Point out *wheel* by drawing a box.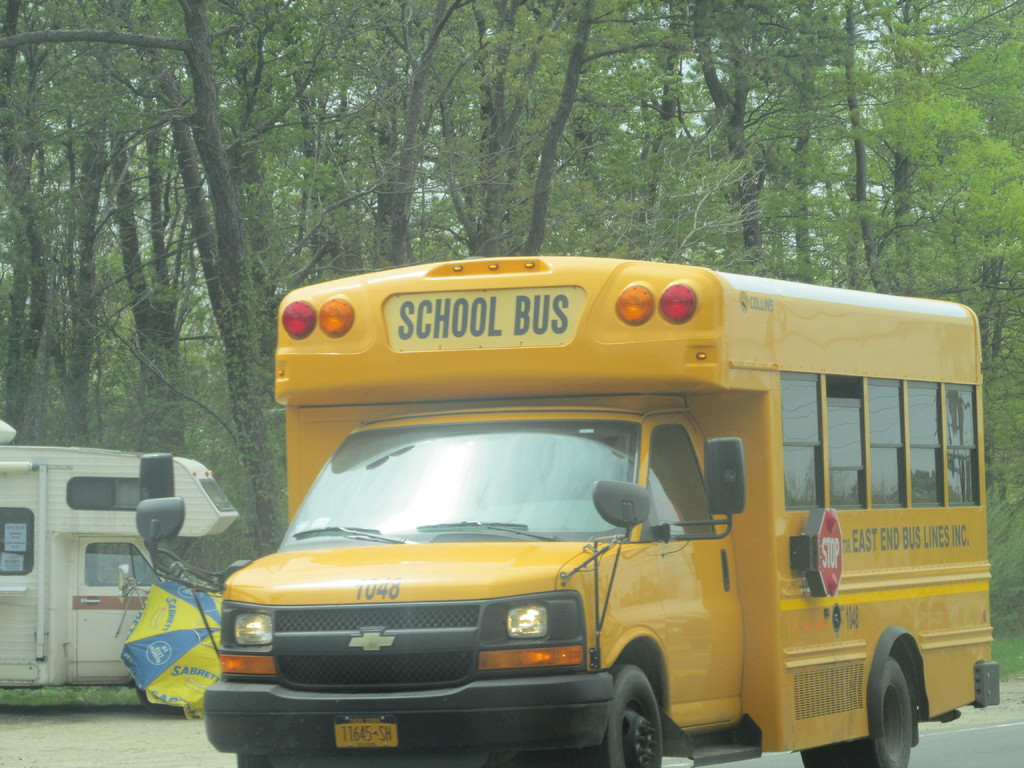
rect(796, 745, 833, 767).
